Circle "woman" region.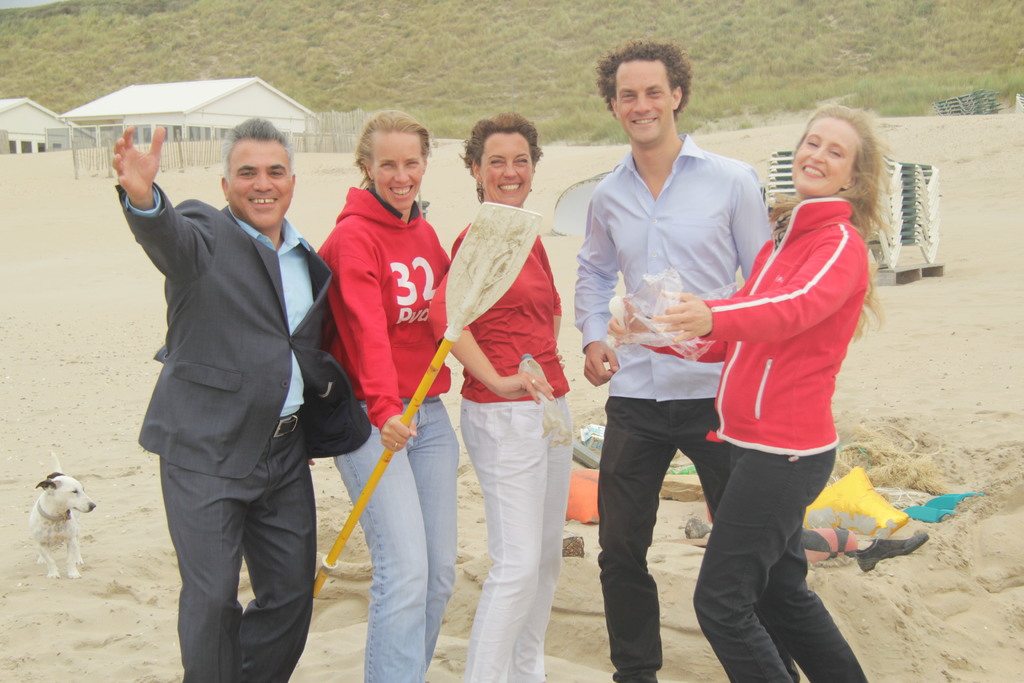
Region: pyautogui.locateOnScreen(604, 97, 899, 682).
